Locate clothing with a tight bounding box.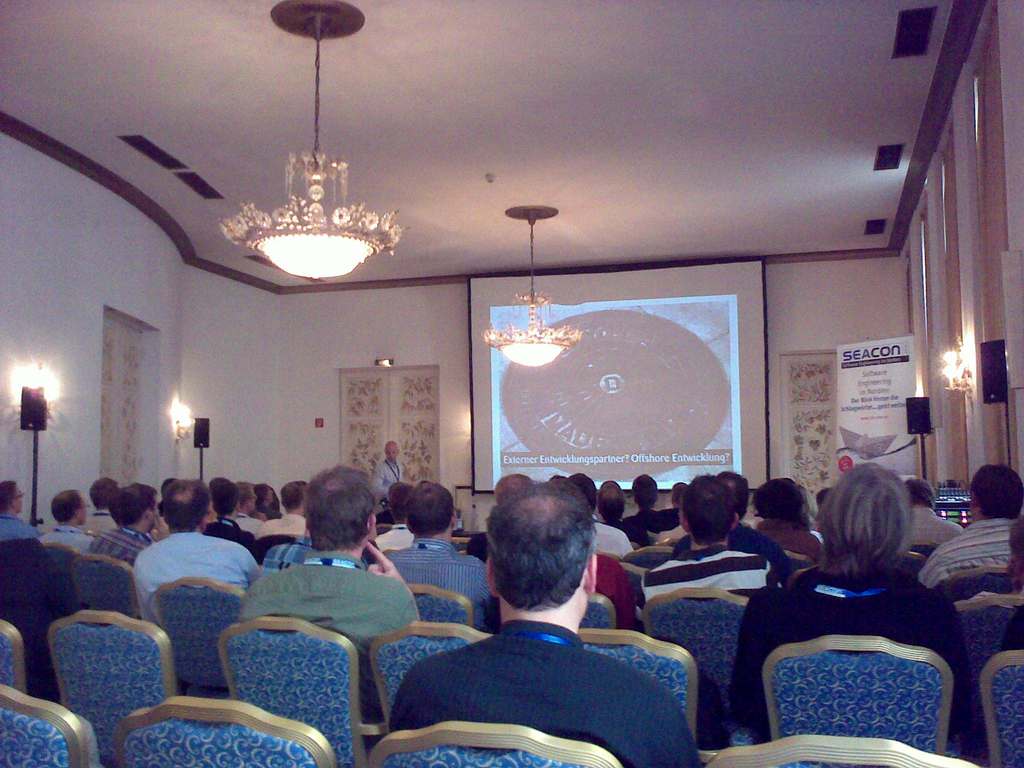
box(591, 518, 638, 557).
